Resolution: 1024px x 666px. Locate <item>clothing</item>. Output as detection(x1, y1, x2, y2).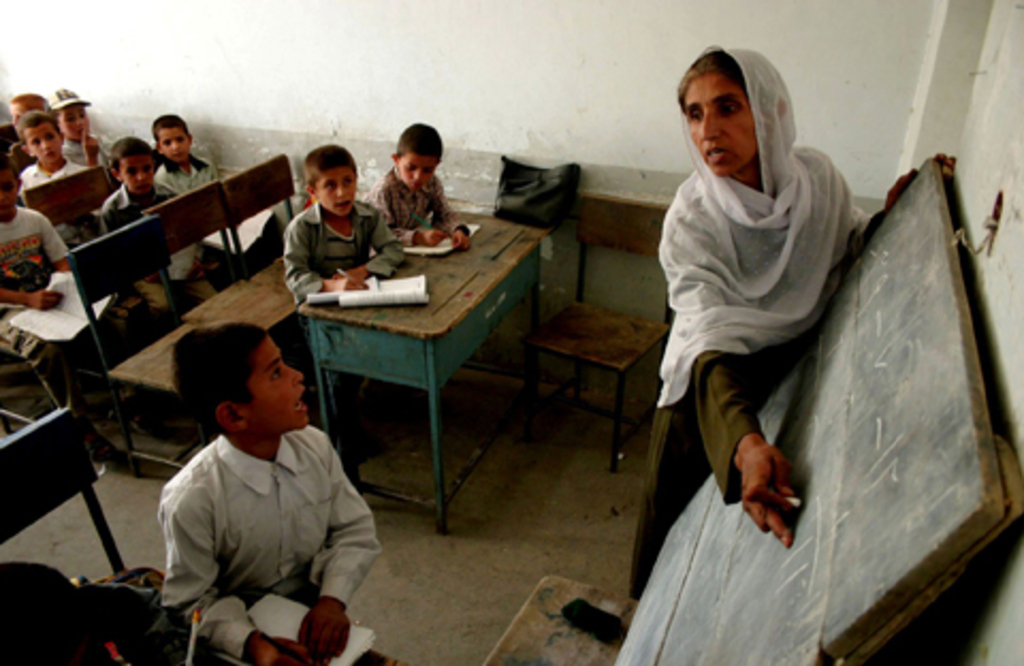
detection(0, 211, 96, 391).
